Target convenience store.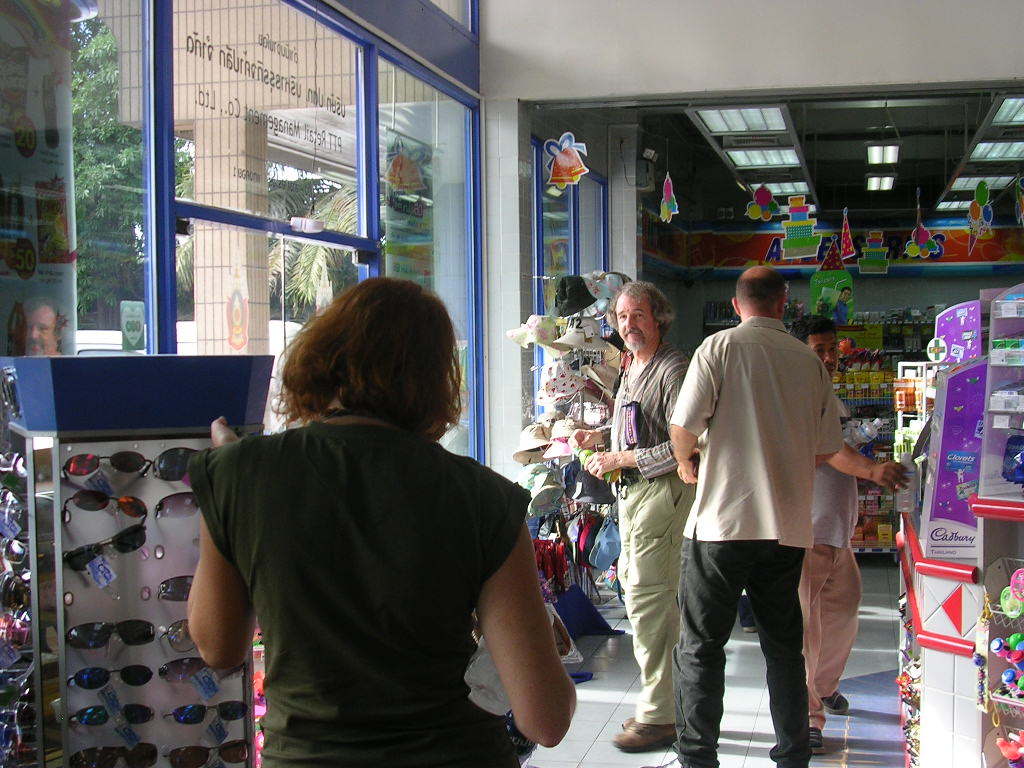
Target region: 0/0/1023/767.
